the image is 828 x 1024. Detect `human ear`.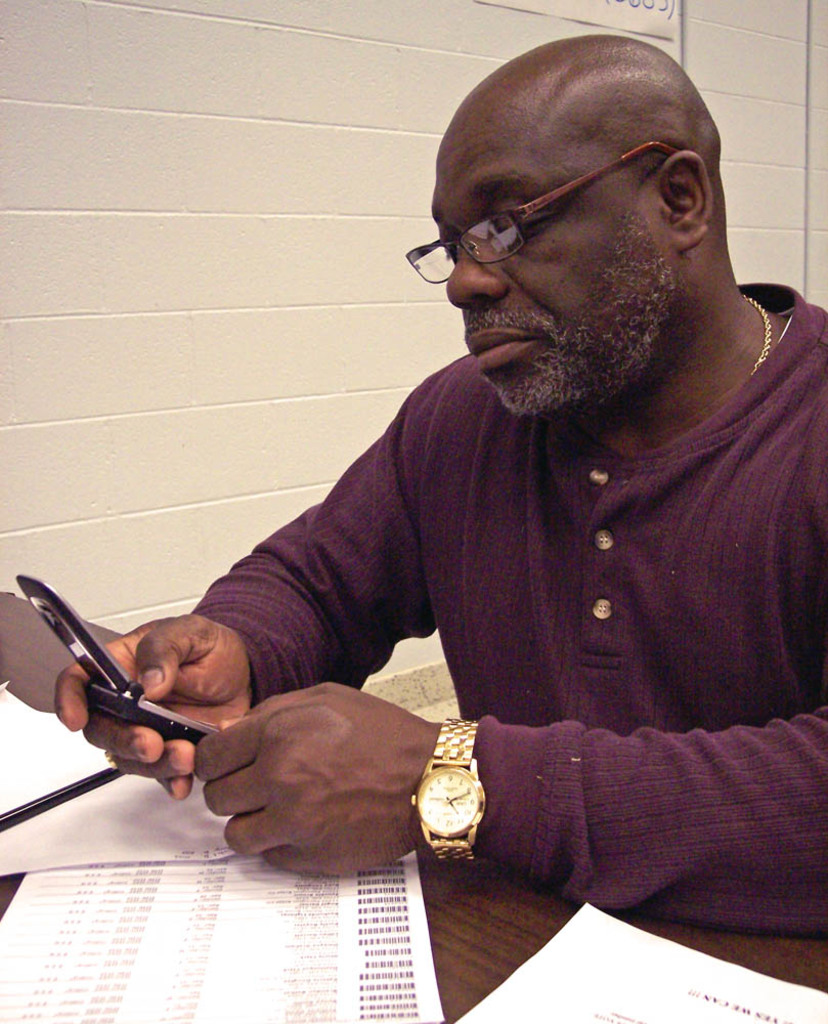
Detection: detection(659, 153, 713, 252).
